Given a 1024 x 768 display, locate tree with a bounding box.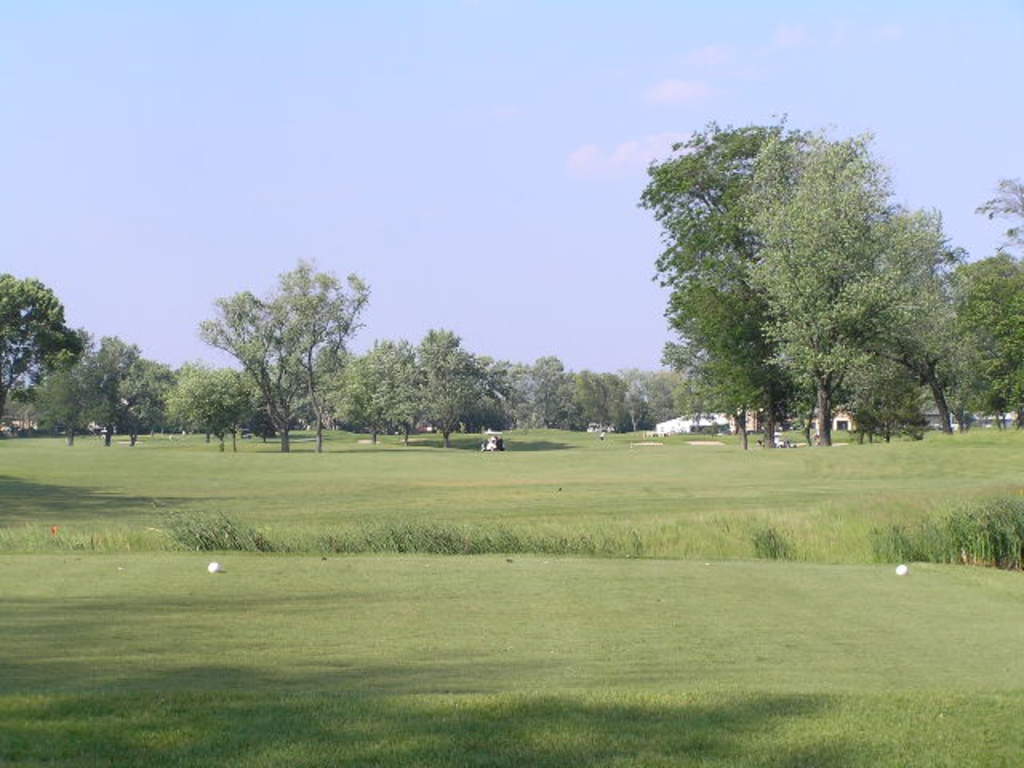
Located: (x1=0, y1=270, x2=82, y2=411).
